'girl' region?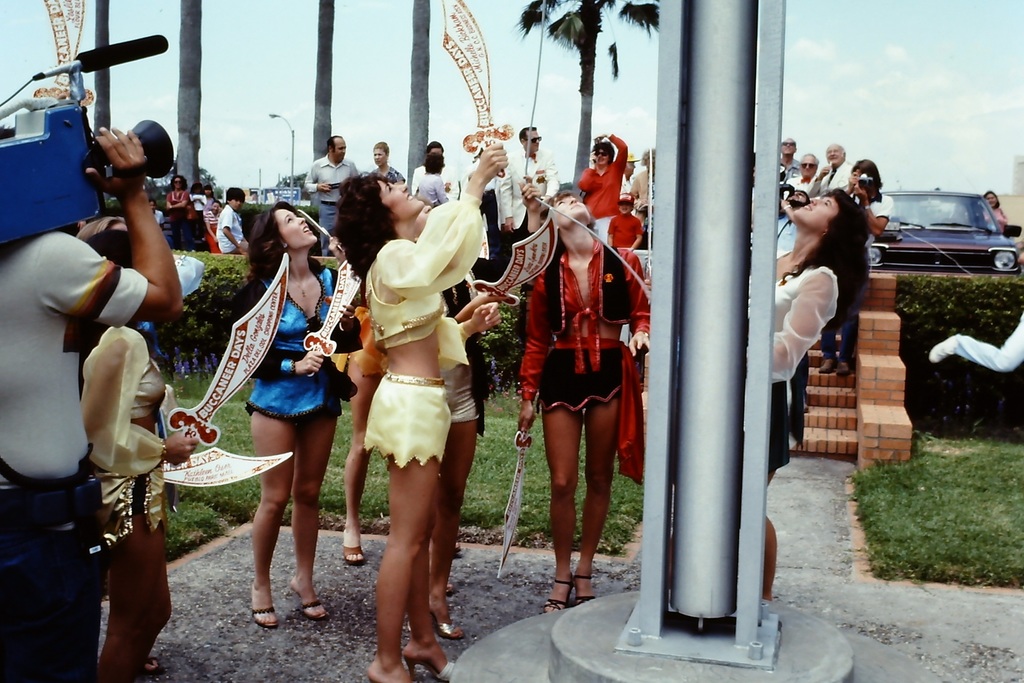
76,217,200,682
